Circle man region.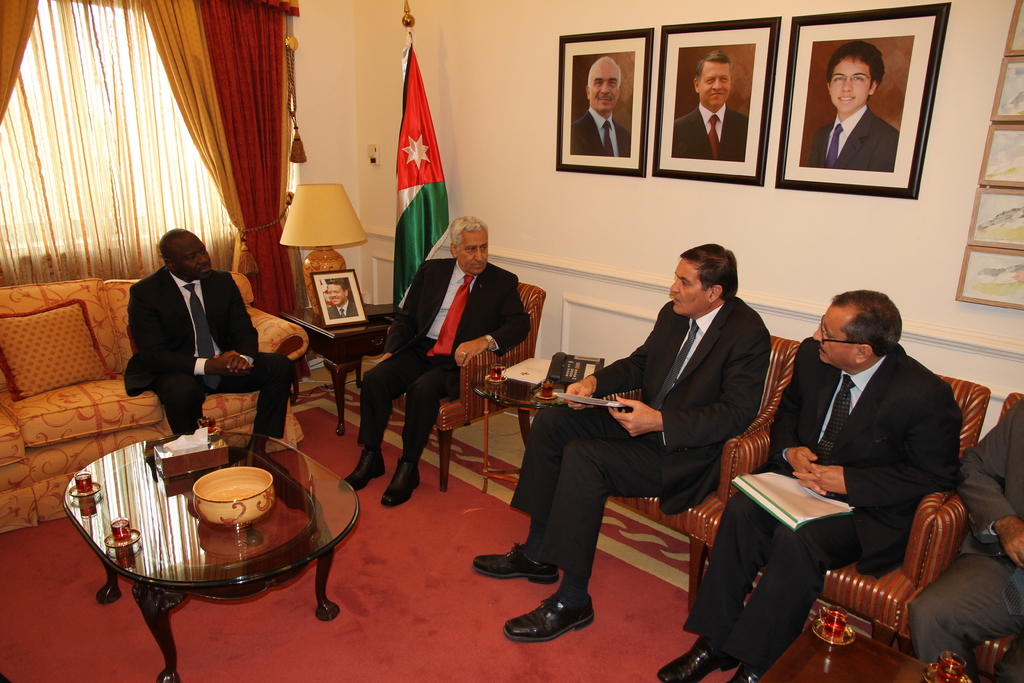
Region: (x1=652, y1=286, x2=964, y2=682).
